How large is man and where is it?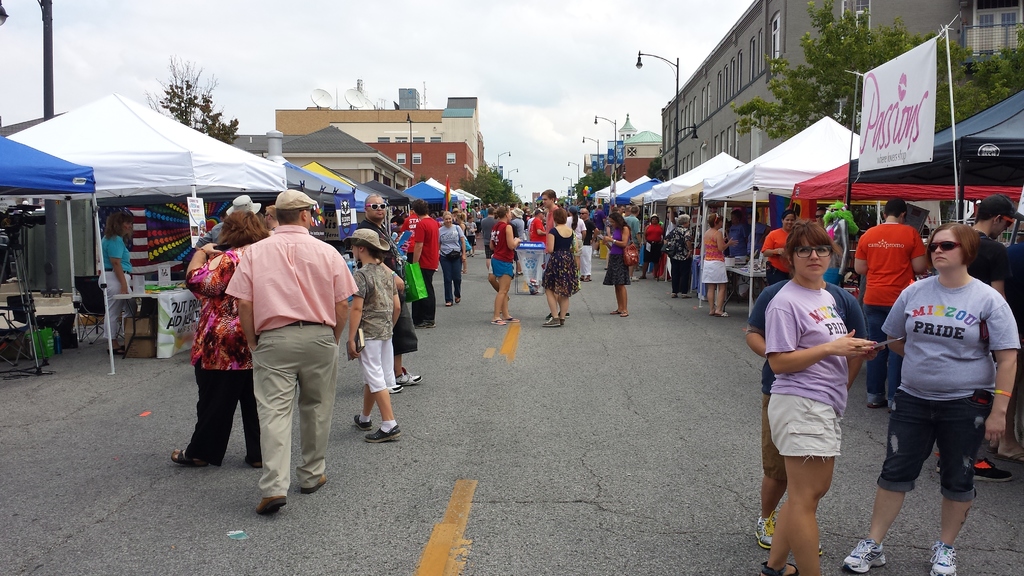
Bounding box: (left=356, top=192, right=412, bottom=396).
